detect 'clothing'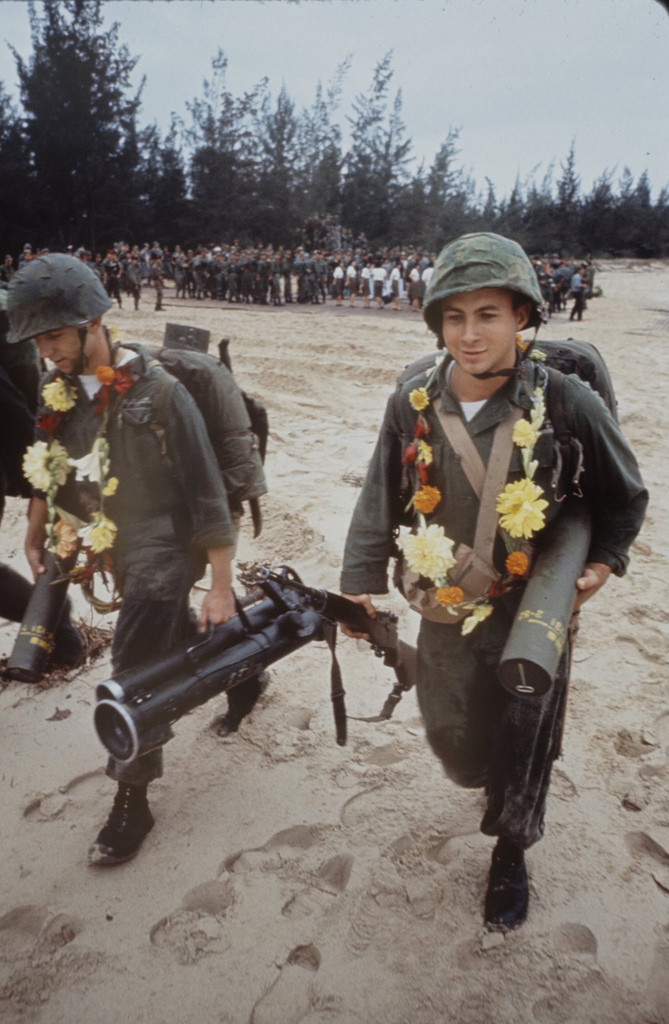
bbox=(129, 263, 145, 298)
